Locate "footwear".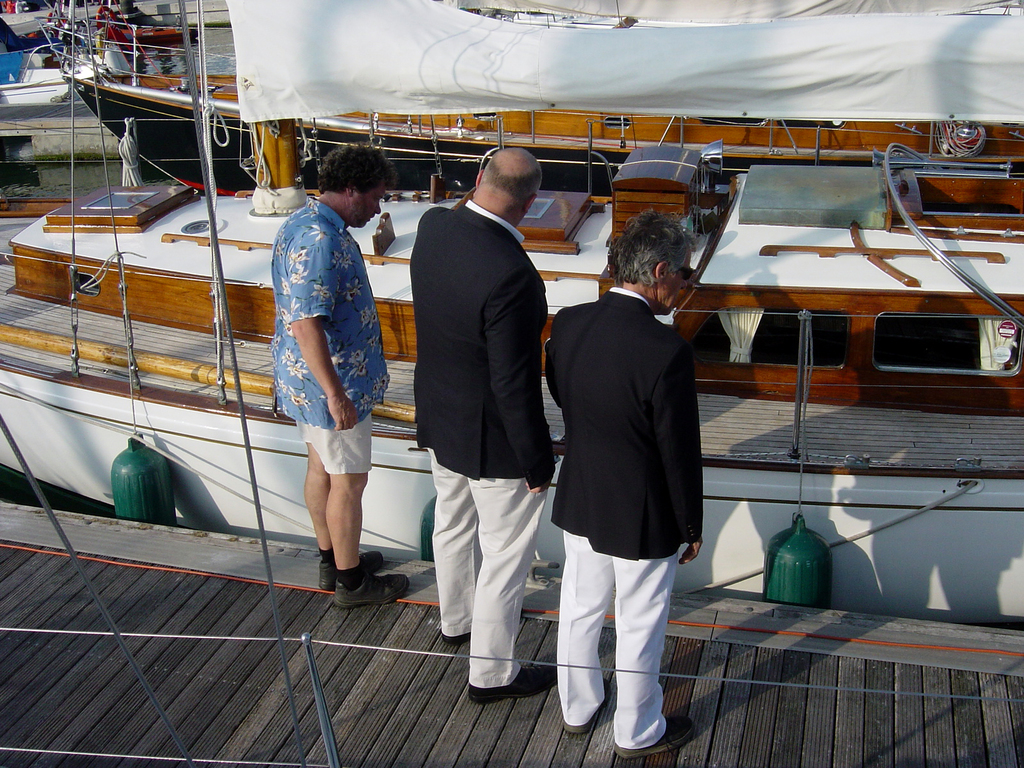
Bounding box: locate(444, 628, 474, 644).
